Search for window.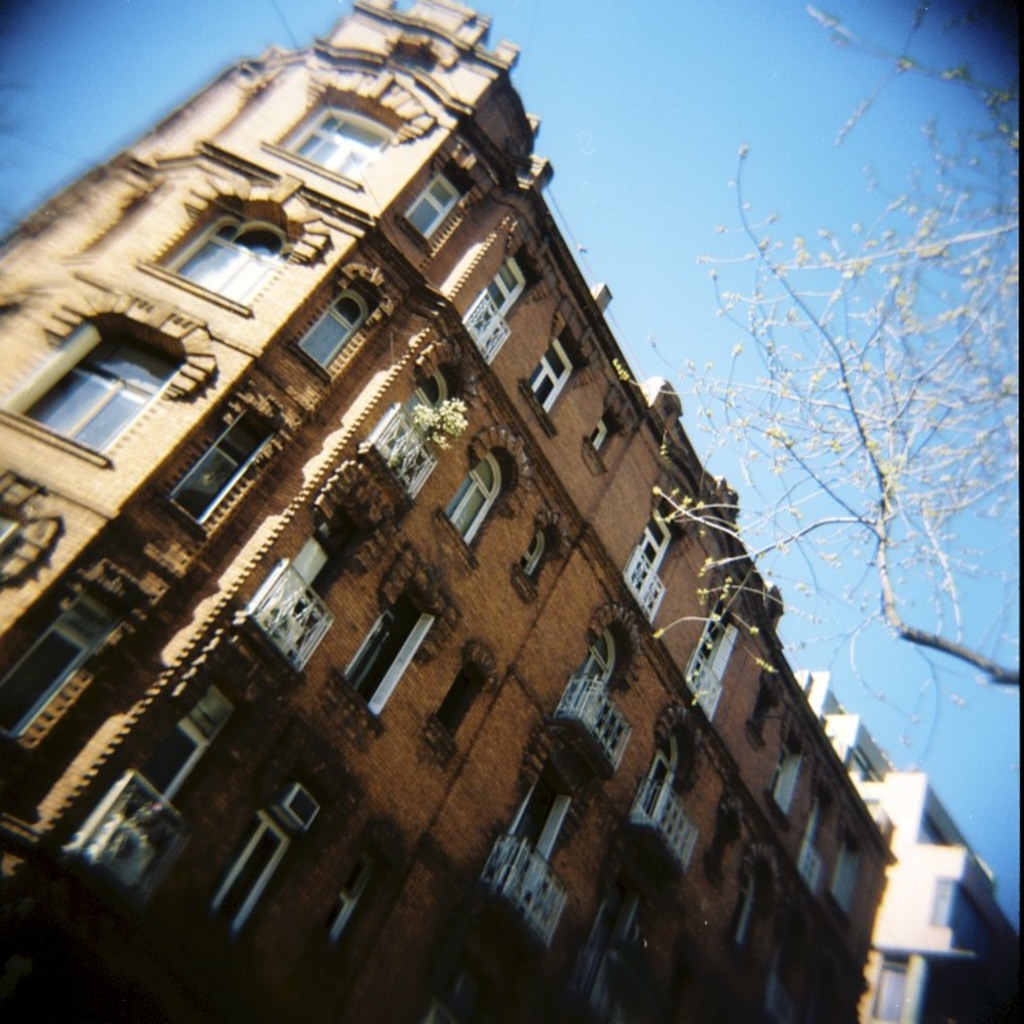
Found at 577/638/606/715.
